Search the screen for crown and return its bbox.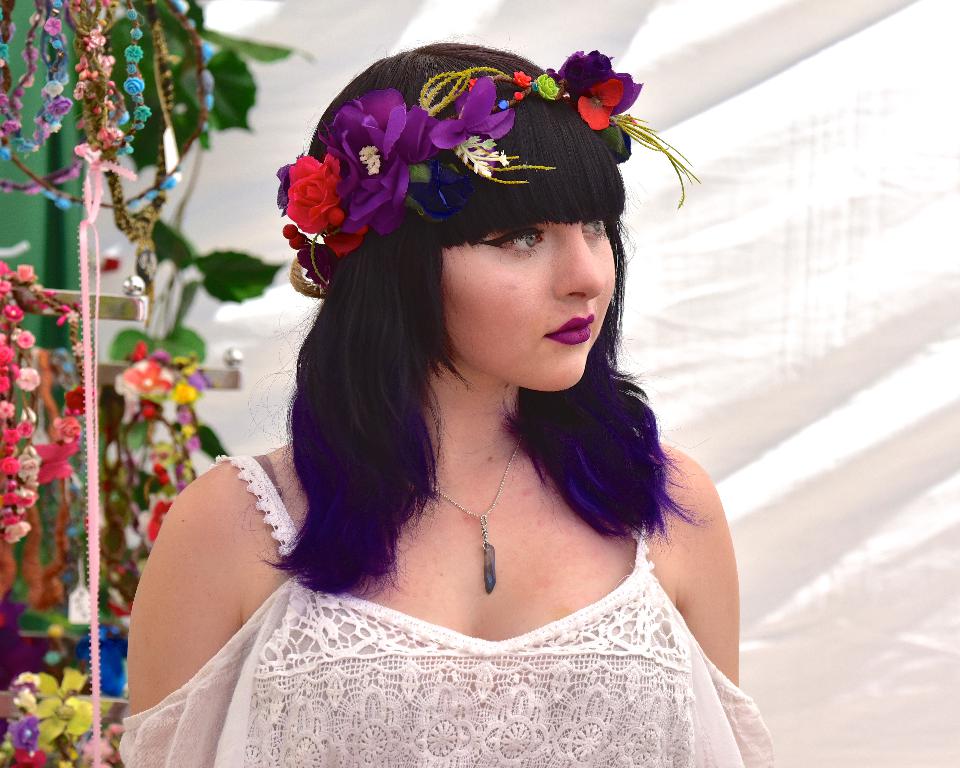
Found: <bbox>274, 46, 701, 295</bbox>.
